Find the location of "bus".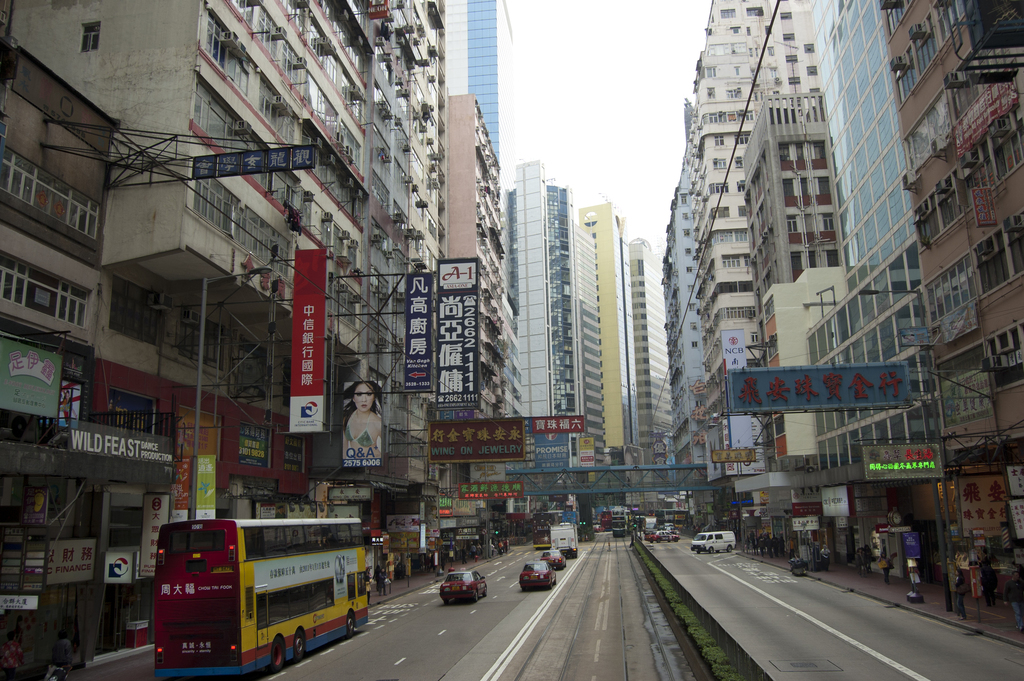
Location: select_region(611, 507, 627, 536).
